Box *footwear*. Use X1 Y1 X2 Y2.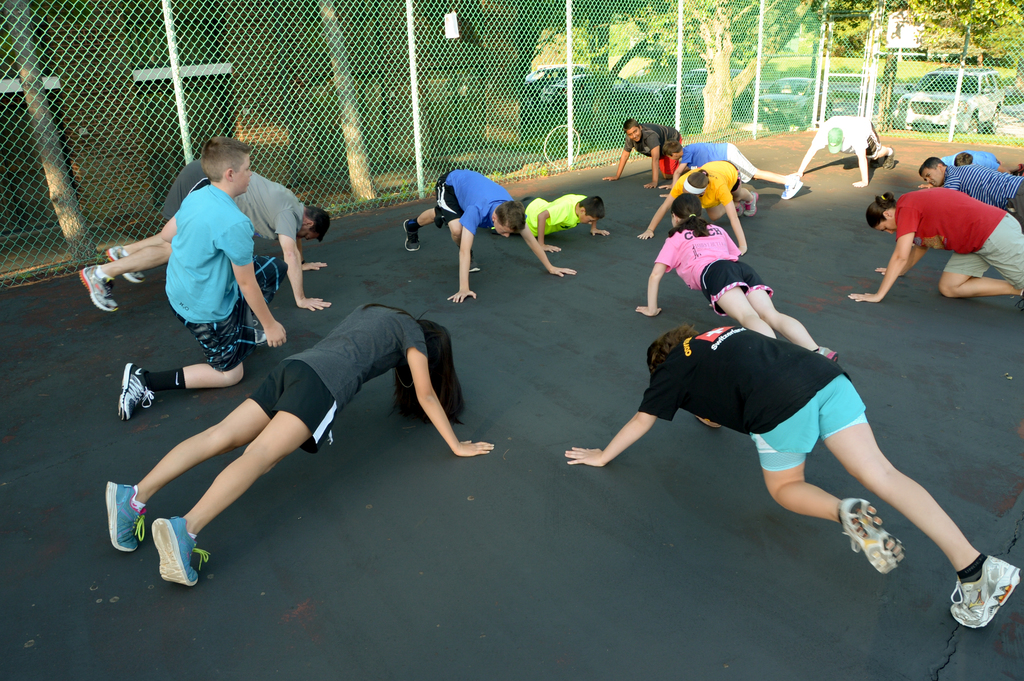
820 344 838 362.
